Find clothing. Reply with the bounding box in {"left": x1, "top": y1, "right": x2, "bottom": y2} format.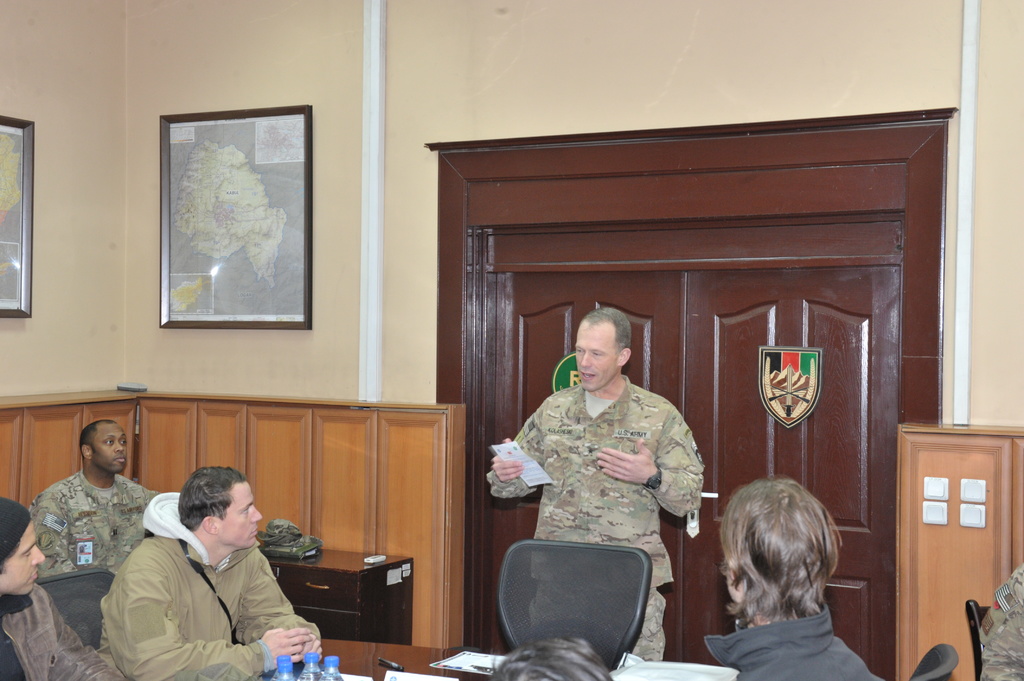
{"left": 0, "top": 589, "right": 123, "bottom": 680}.
